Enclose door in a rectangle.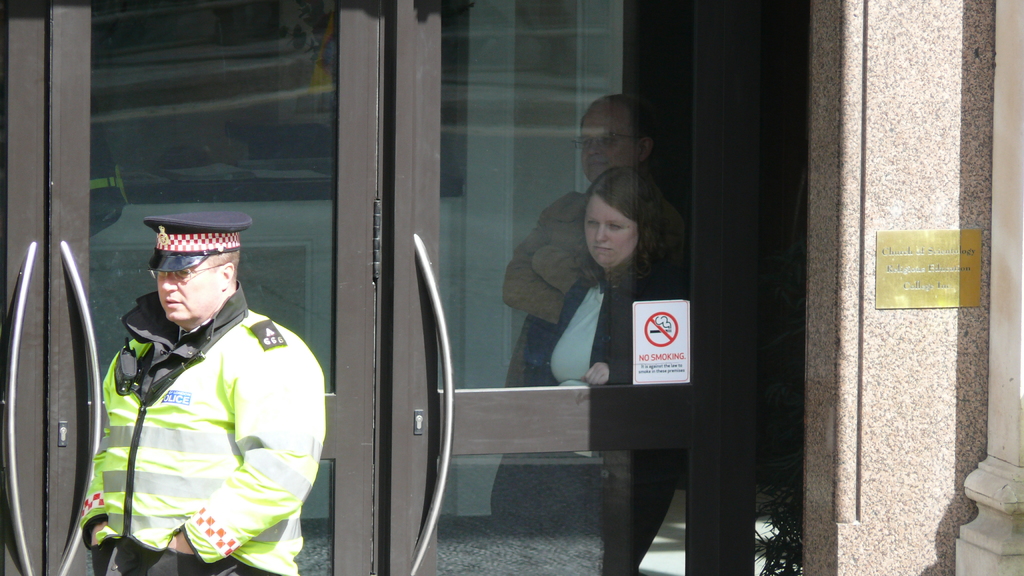
5:0:813:575.
